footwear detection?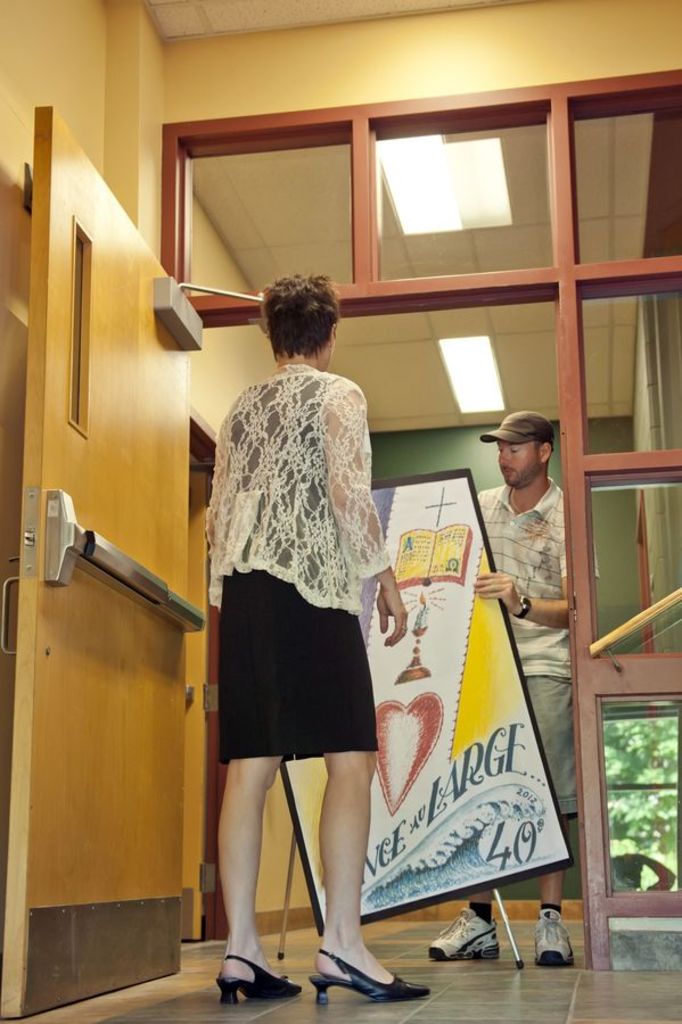
left=527, top=906, right=575, bottom=966
